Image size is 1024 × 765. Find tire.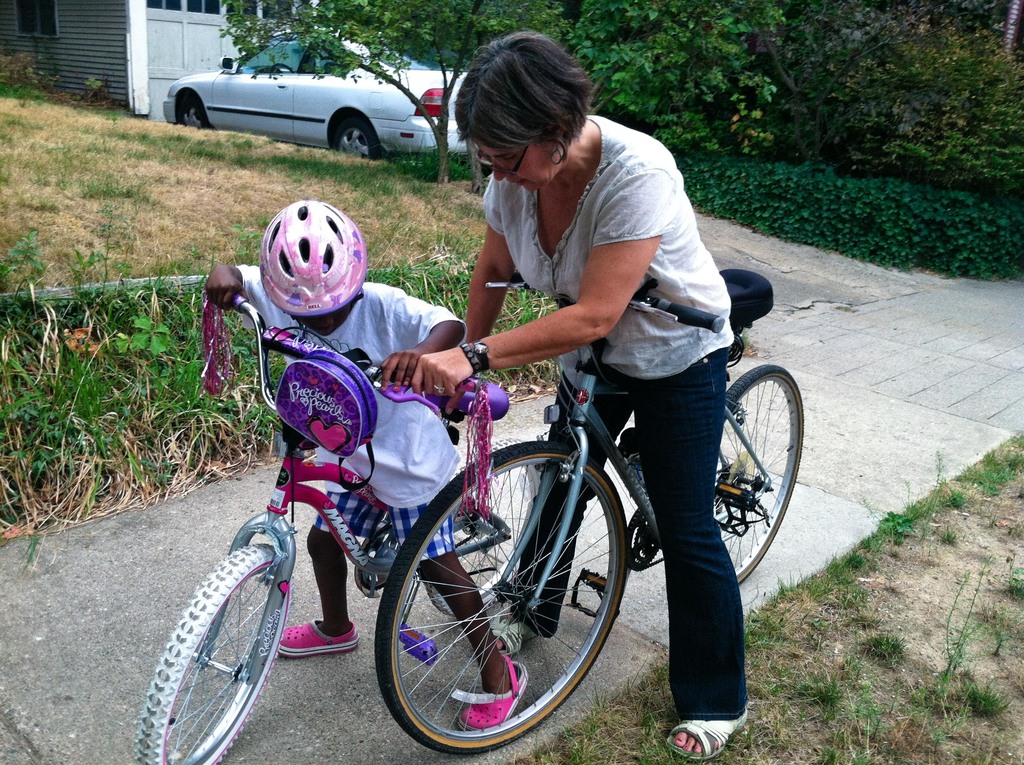
(left=174, top=85, right=211, bottom=129).
